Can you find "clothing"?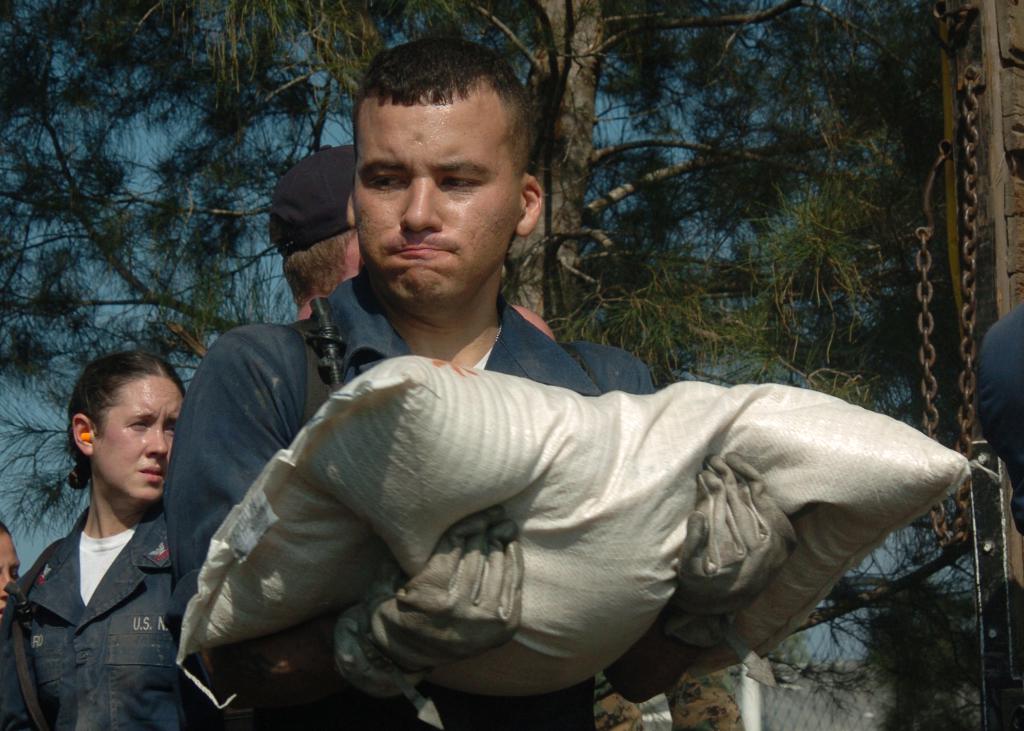
Yes, bounding box: [x1=976, y1=302, x2=1023, y2=529].
